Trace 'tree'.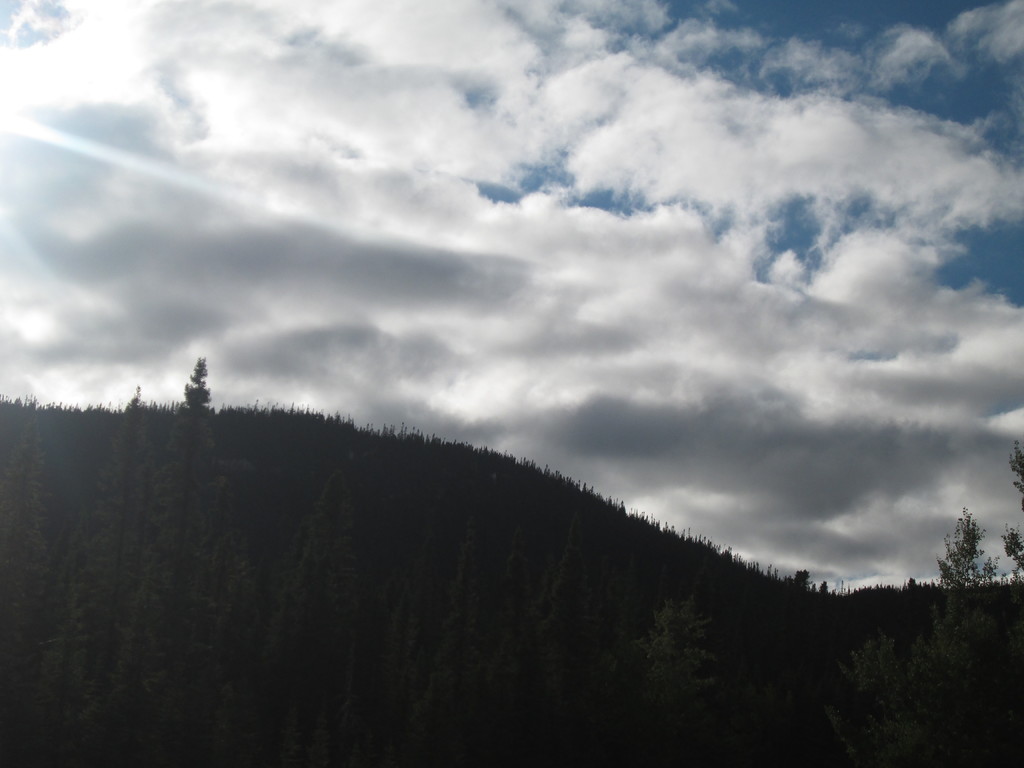
Traced to <region>785, 569, 833, 597</region>.
